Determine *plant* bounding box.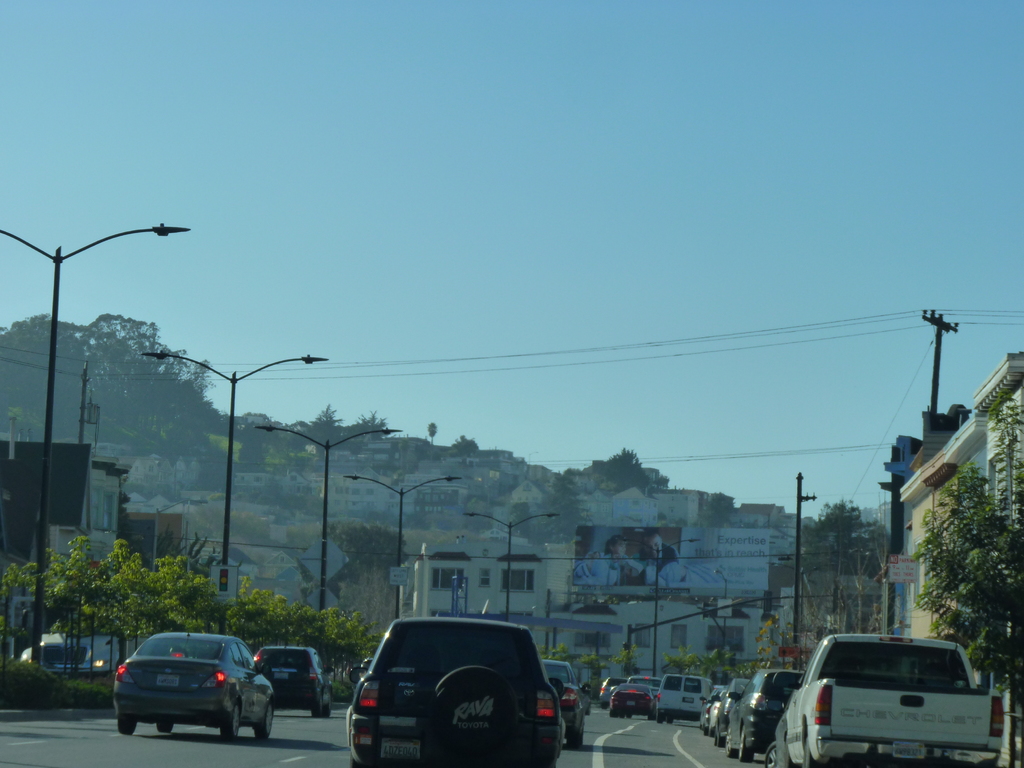
Determined: 1,651,70,719.
